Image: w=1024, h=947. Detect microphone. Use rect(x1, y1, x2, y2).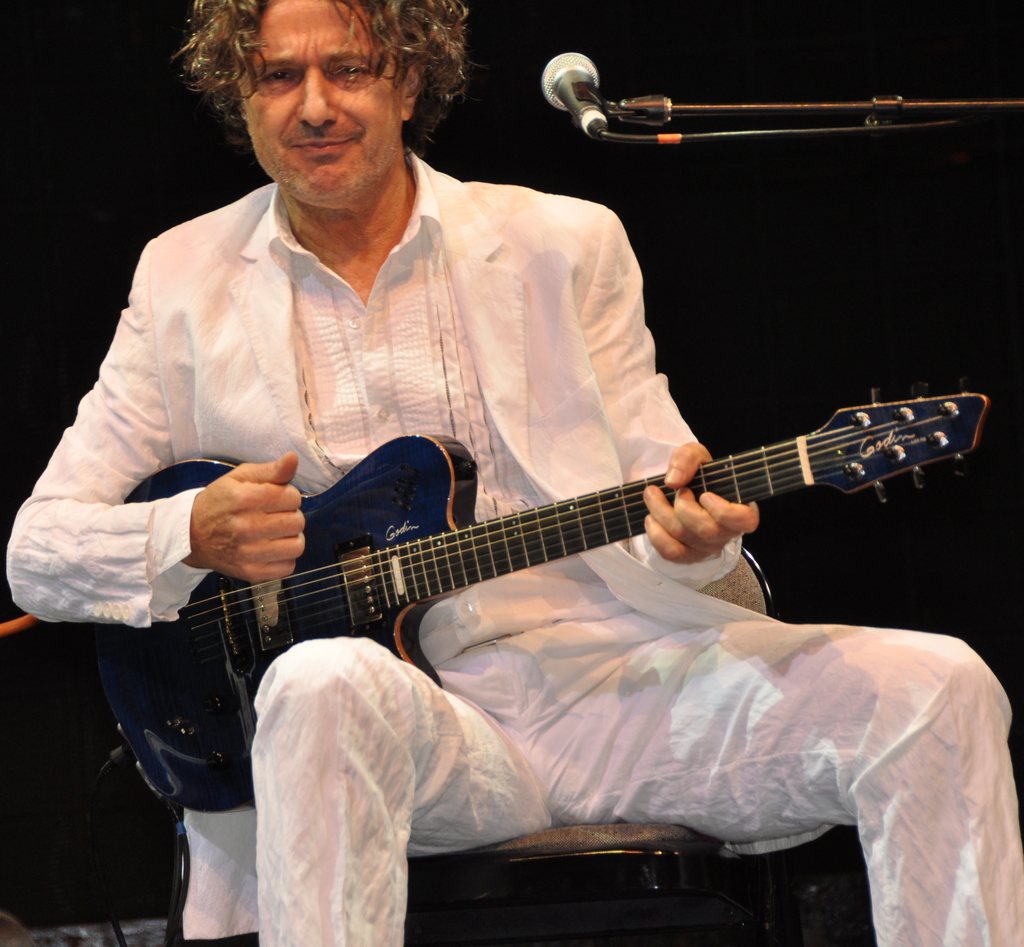
rect(534, 44, 607, 146).
